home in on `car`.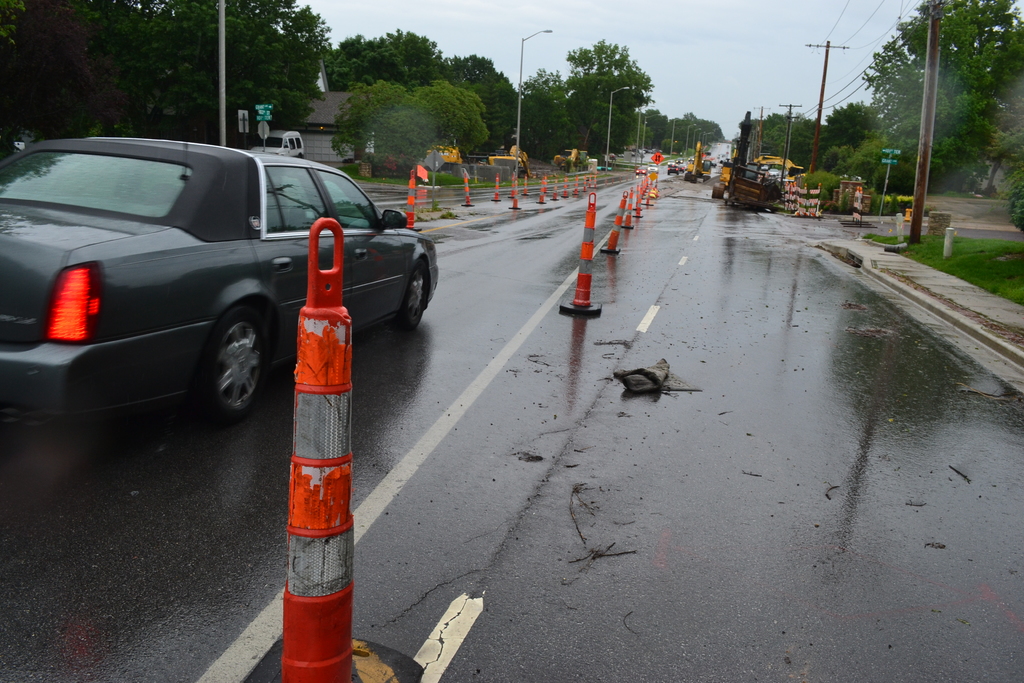
Homed in at (0,131,398,447).
